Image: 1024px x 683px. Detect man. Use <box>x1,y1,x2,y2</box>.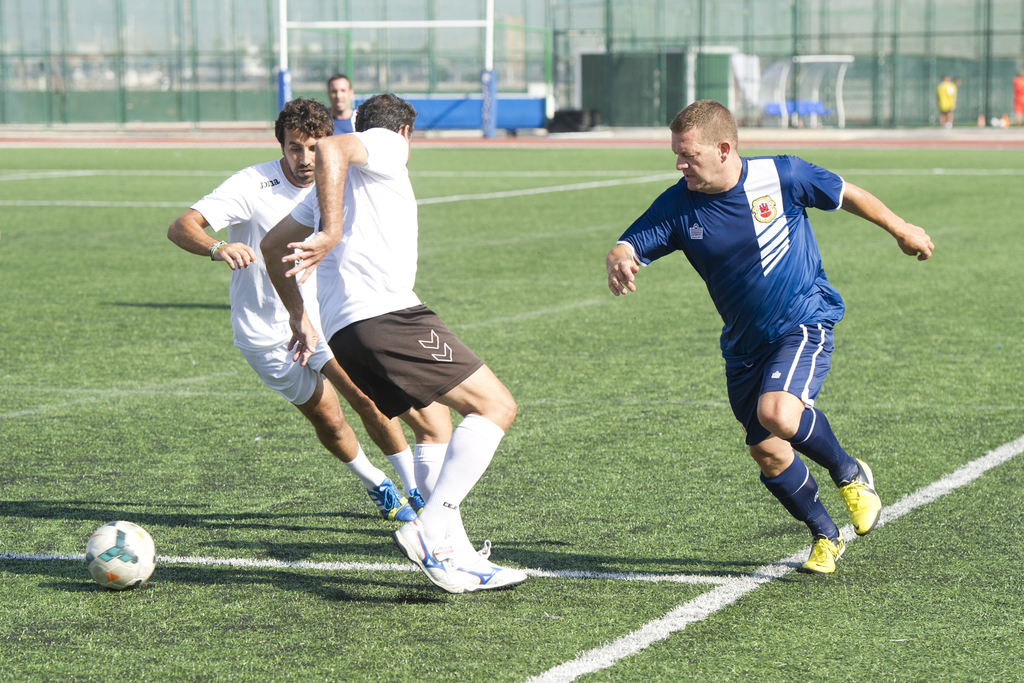
<box>324,72,362,132</box>.
